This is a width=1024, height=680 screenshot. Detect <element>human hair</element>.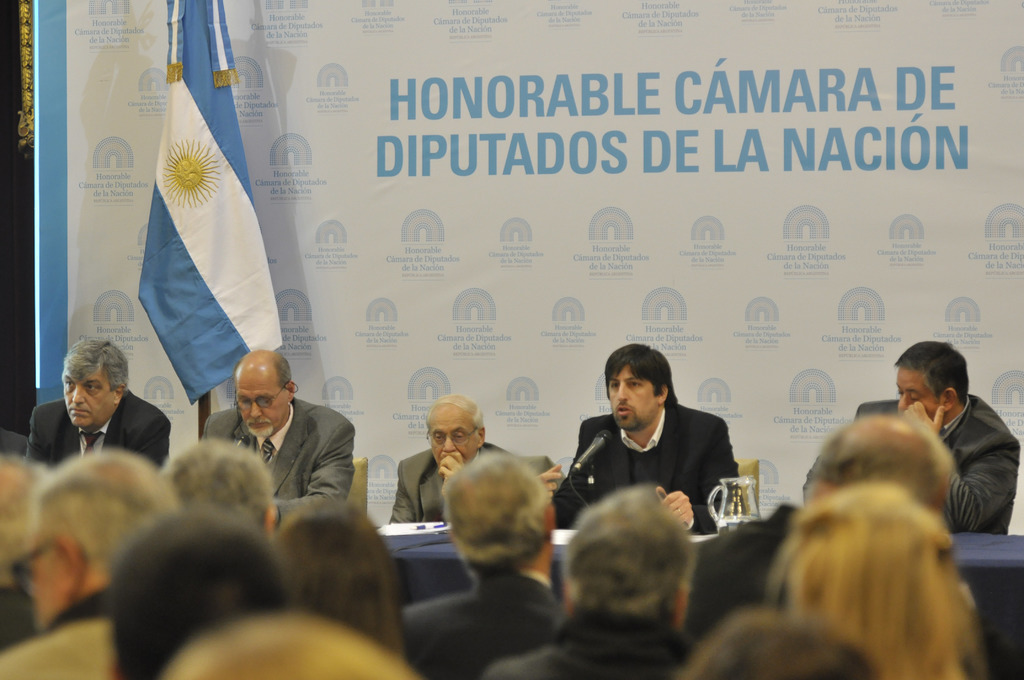
crop(61, 337, 127, 398).
